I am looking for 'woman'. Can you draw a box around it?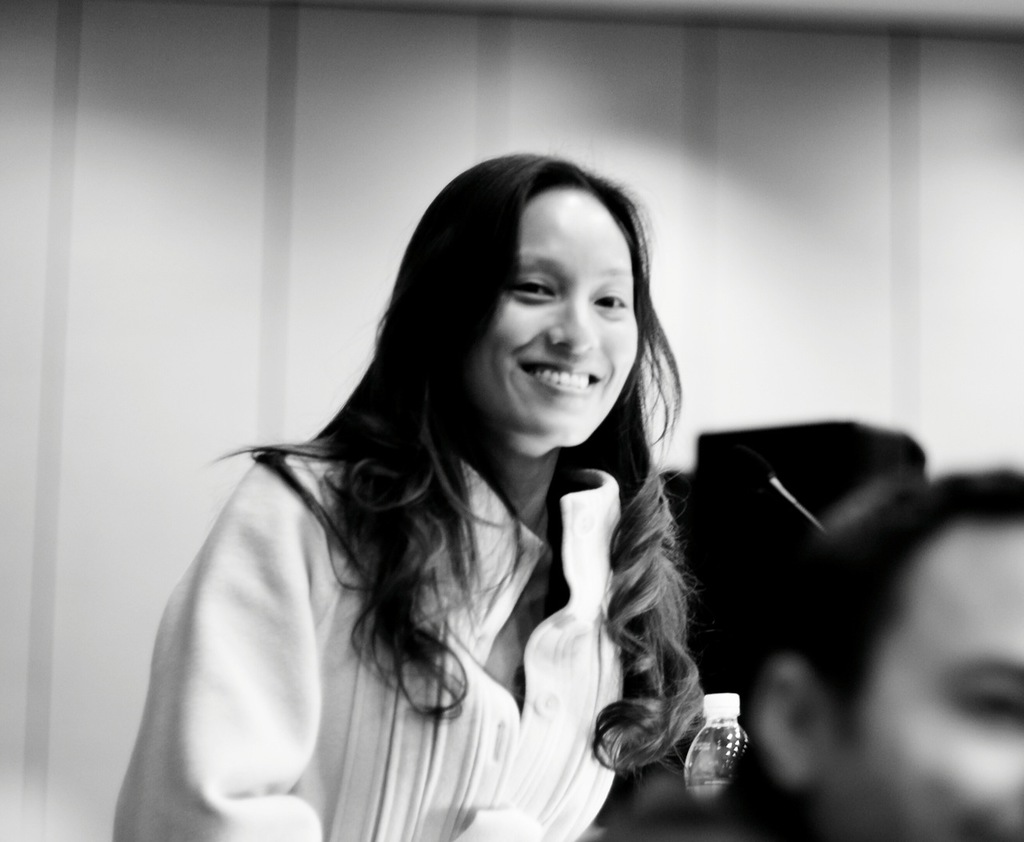
Sure, the bounding box is {"x1": 132, "y1": 143, "x2": 762, "y2": 826}.
